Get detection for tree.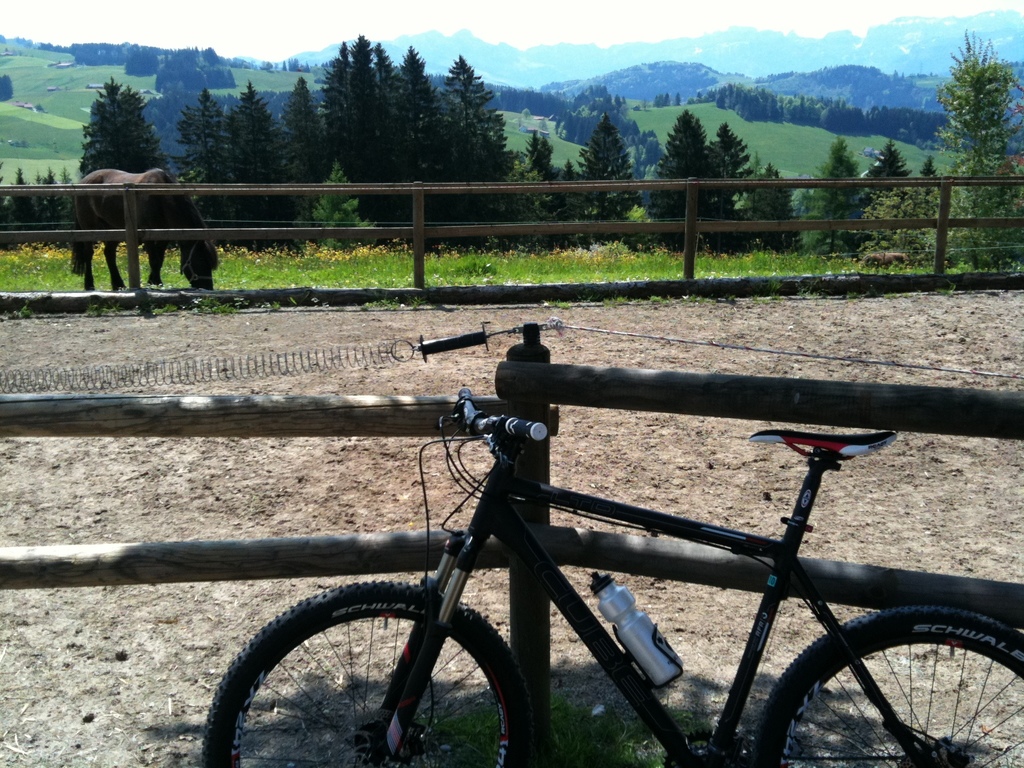
Detection: crop(394, 50, 444, 207).
